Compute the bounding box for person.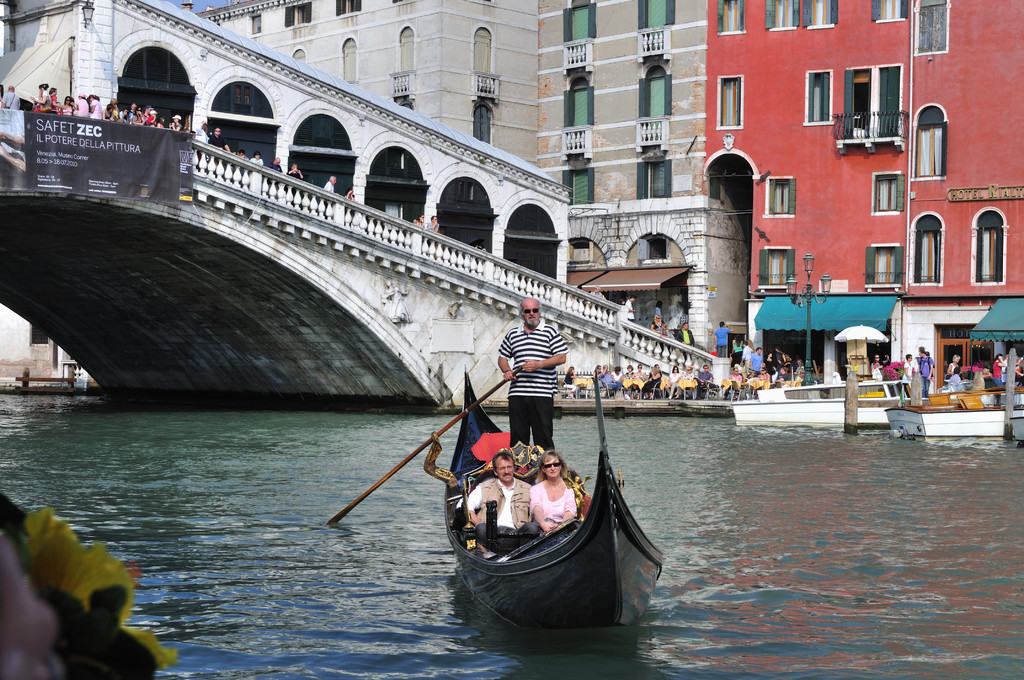
<region>412, 214, 425, 227</region>.
